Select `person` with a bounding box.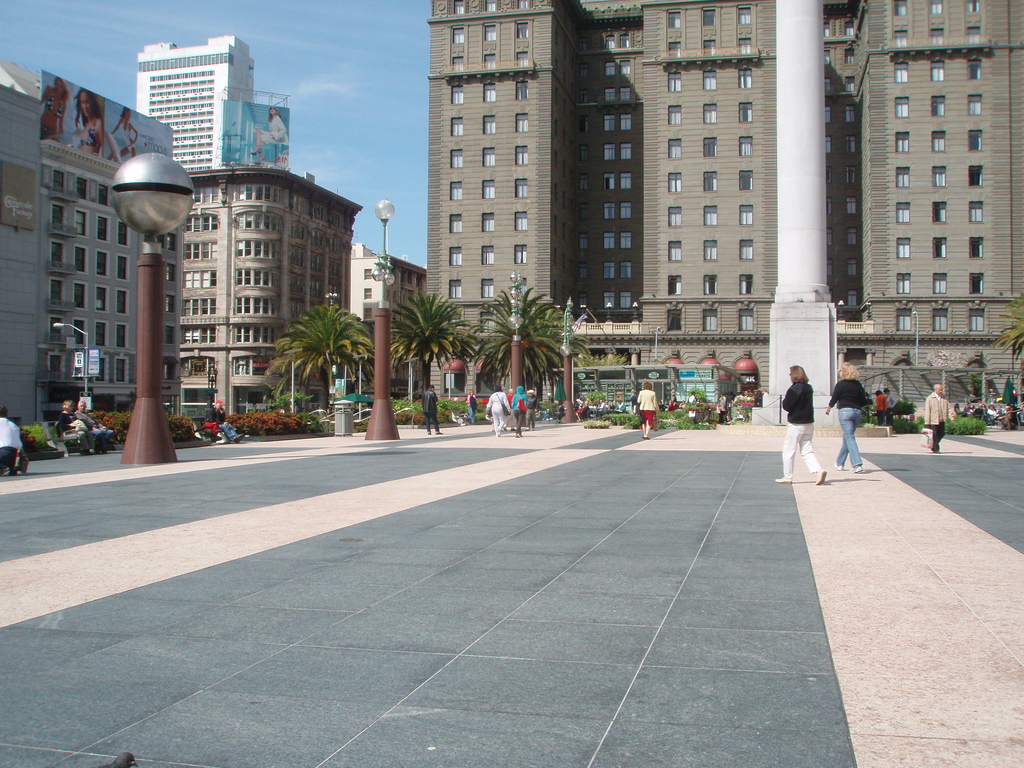
pyautogui.locateOnScreen(774, 364, 826, 488).
